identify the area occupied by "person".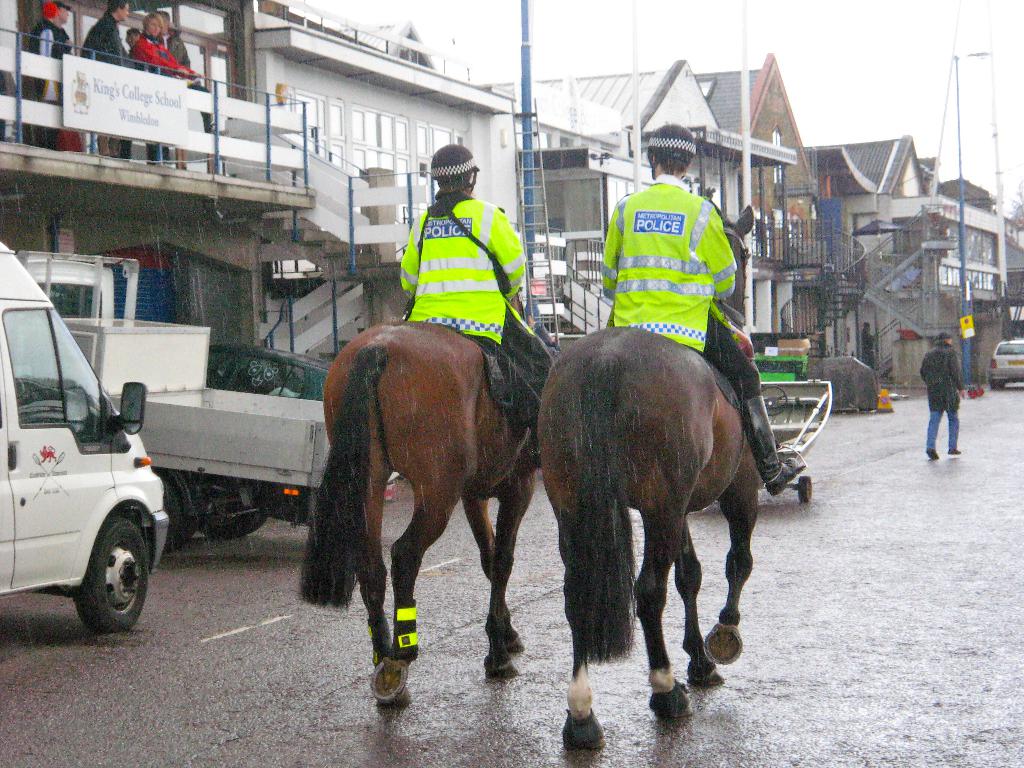
Area: bbox=[861, 317, 876, 371].
